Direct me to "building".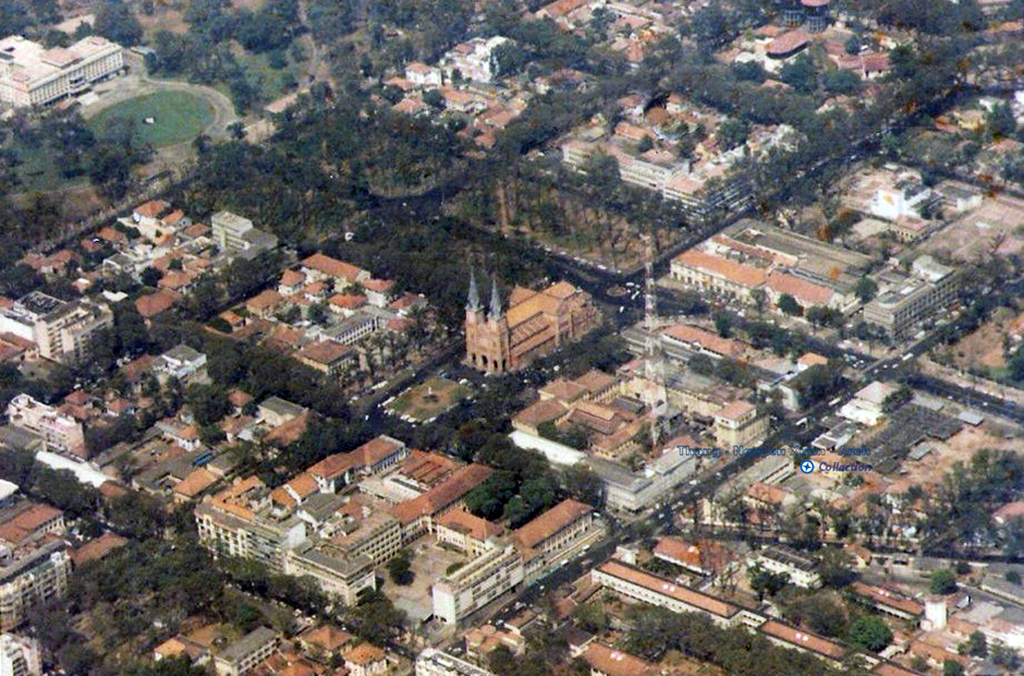
Direction: rect(508, 343, 772, 511).
